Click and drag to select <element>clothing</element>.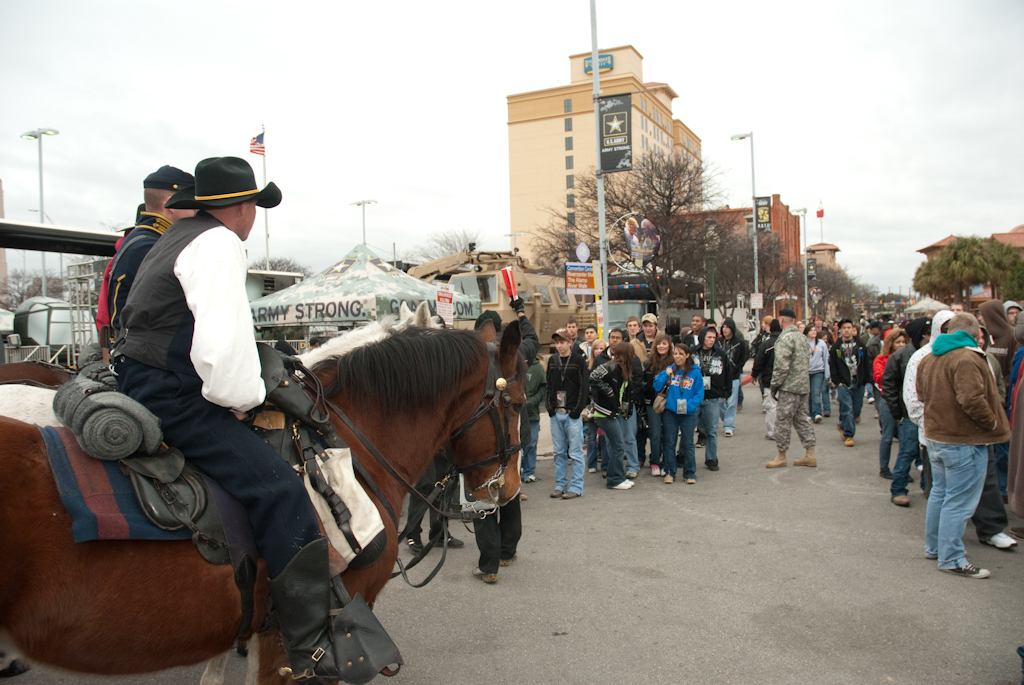
Selection: x1=524, y1=358, x2=542, y2=477.
